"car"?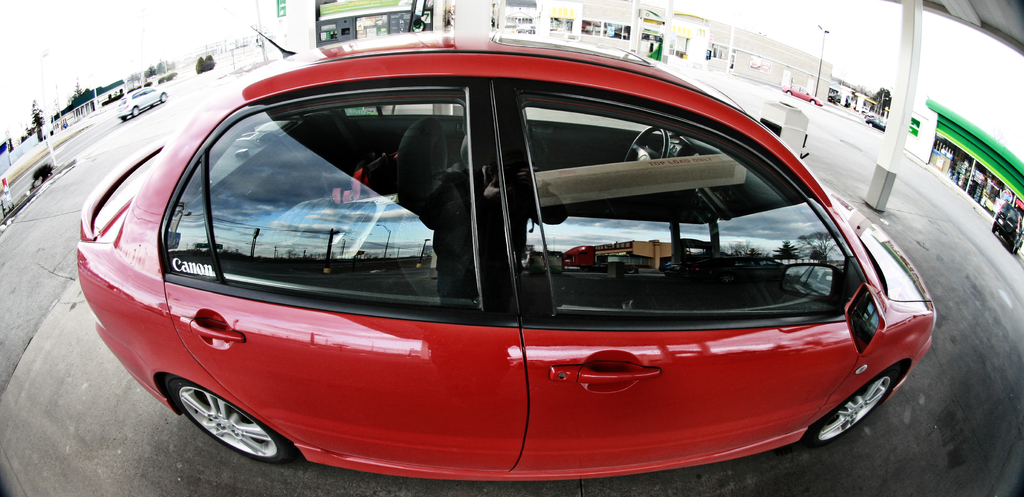
select_region(101, 43, 948, 494)
